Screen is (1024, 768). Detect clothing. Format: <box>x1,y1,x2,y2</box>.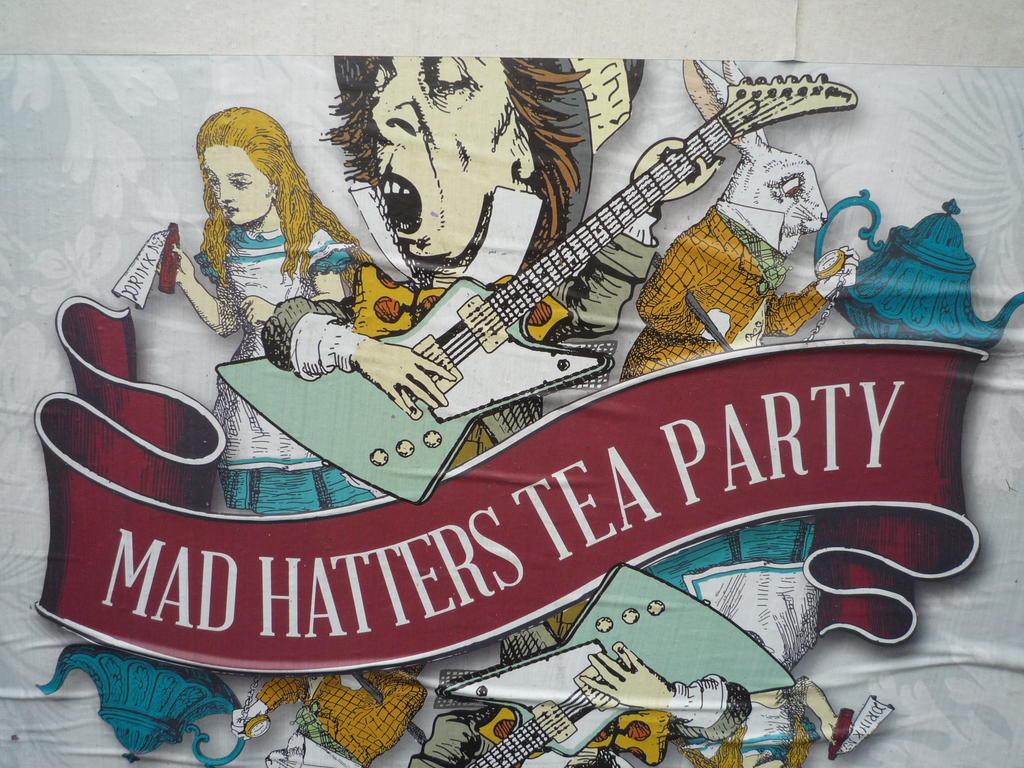
<box>199,218,358,473</box>.
